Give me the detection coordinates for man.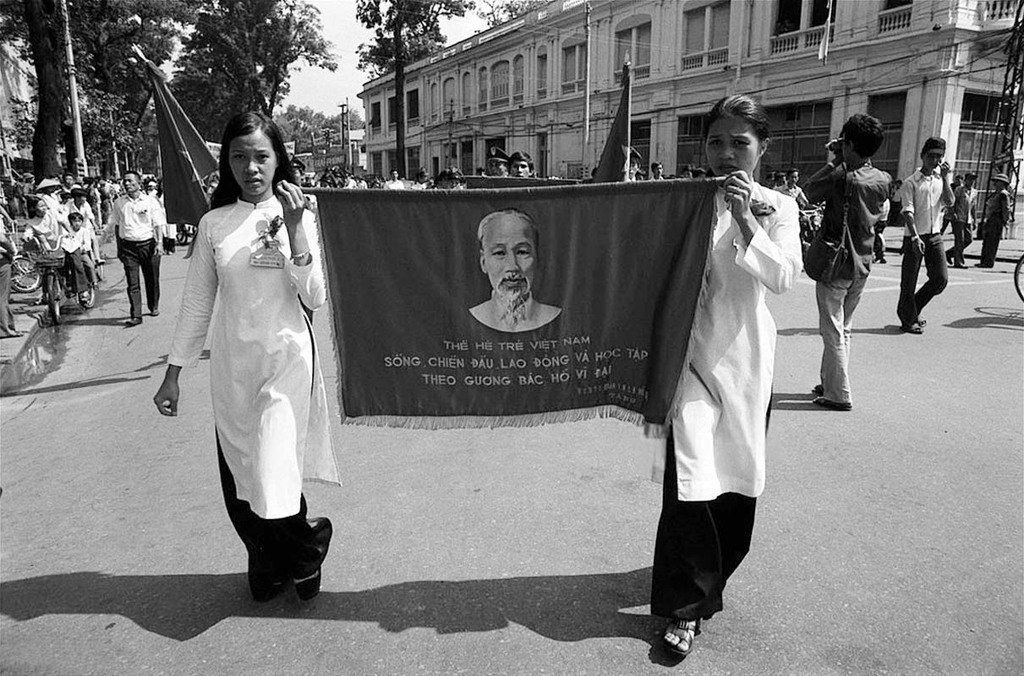
[x1=112, y1=172, x2=165, y2=323].
